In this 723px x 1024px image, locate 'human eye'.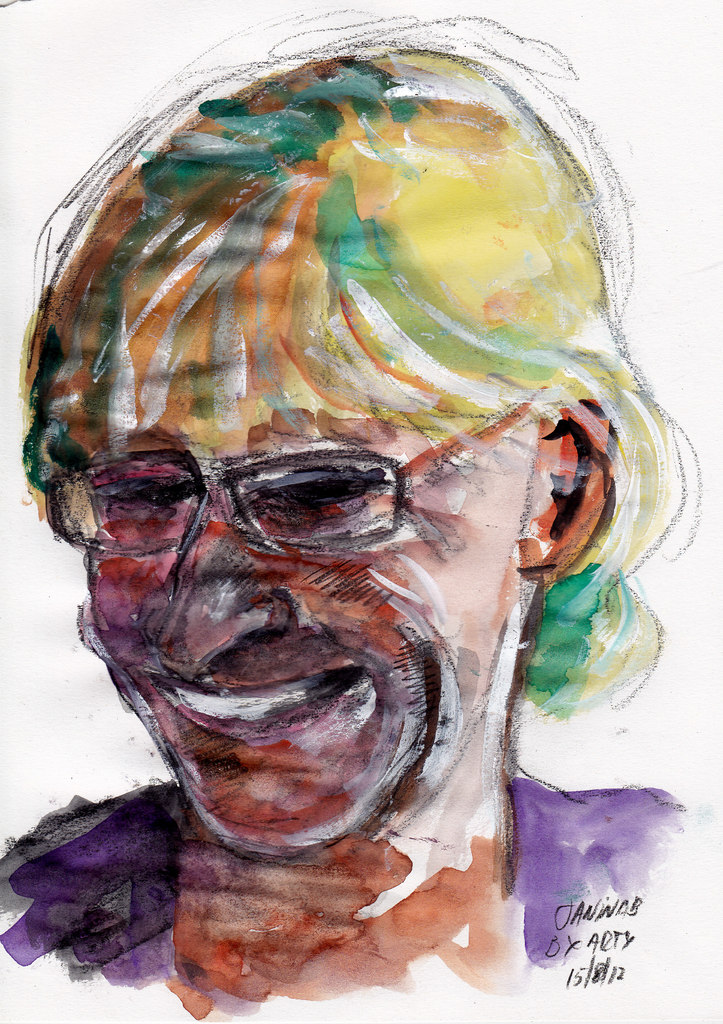
Bounding box: 247 445 392 527.
